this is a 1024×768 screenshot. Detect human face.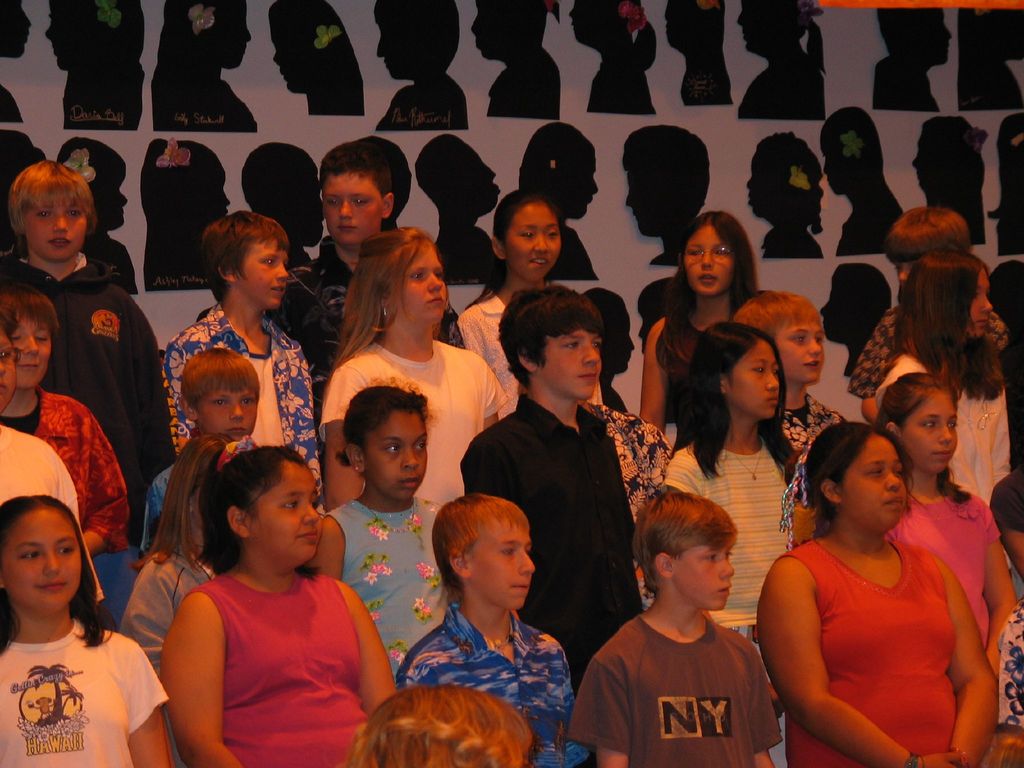
<region>964, 267, 993, 339</region>.
